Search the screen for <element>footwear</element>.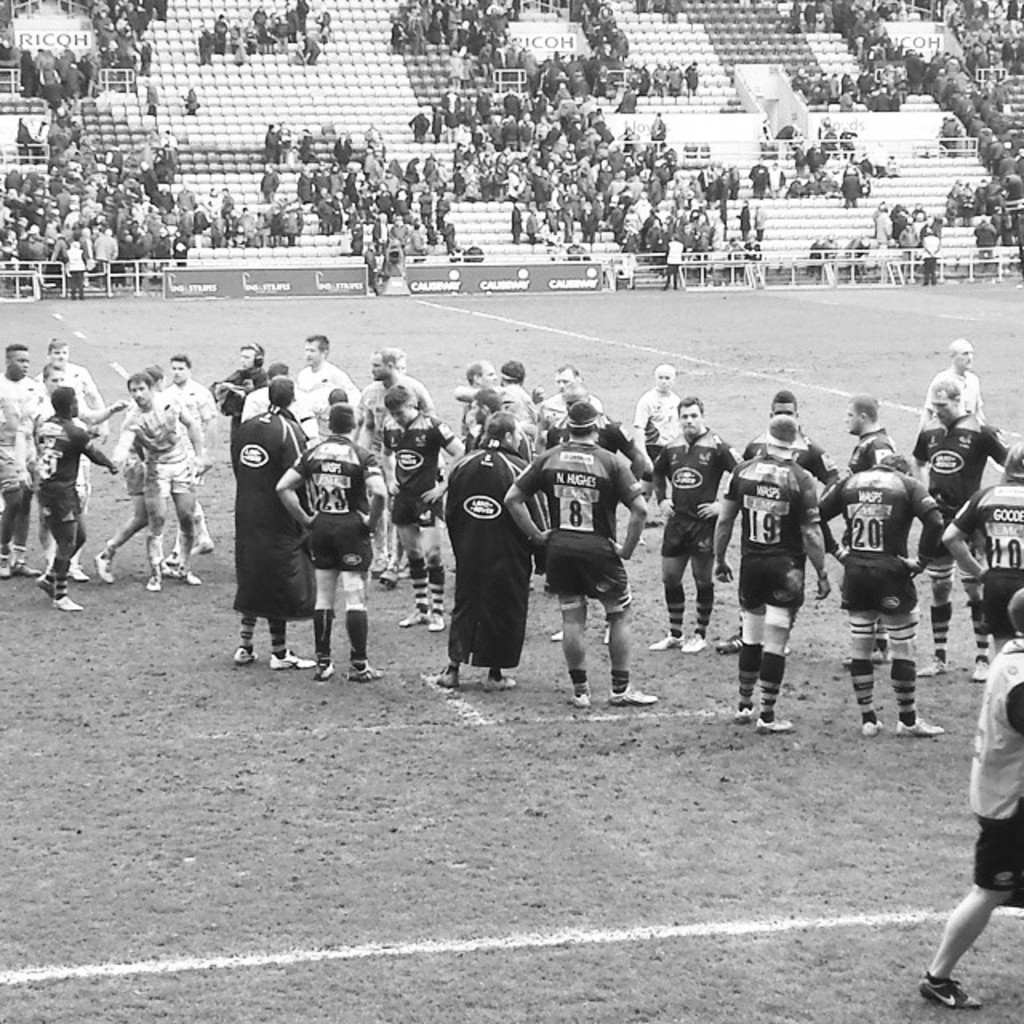
Found at box=[165, 557, 176, 581].
